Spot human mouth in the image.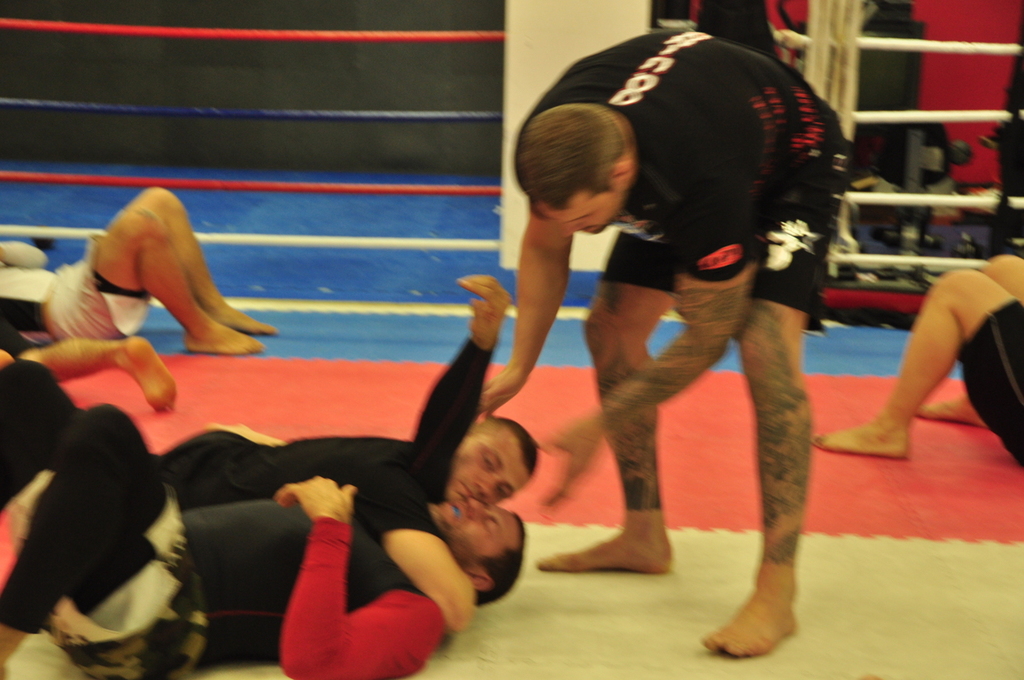
human mouth found at bbox=[462, 485, 471, 498].
